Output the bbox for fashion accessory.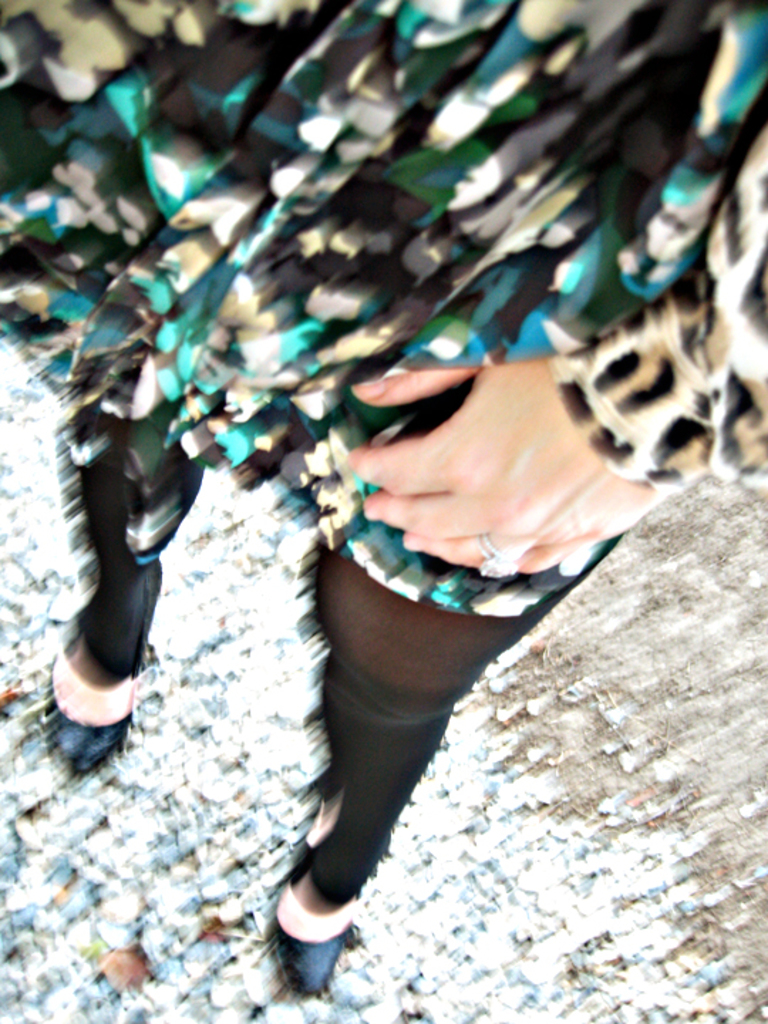
locate(44, 663, 132, 782).
